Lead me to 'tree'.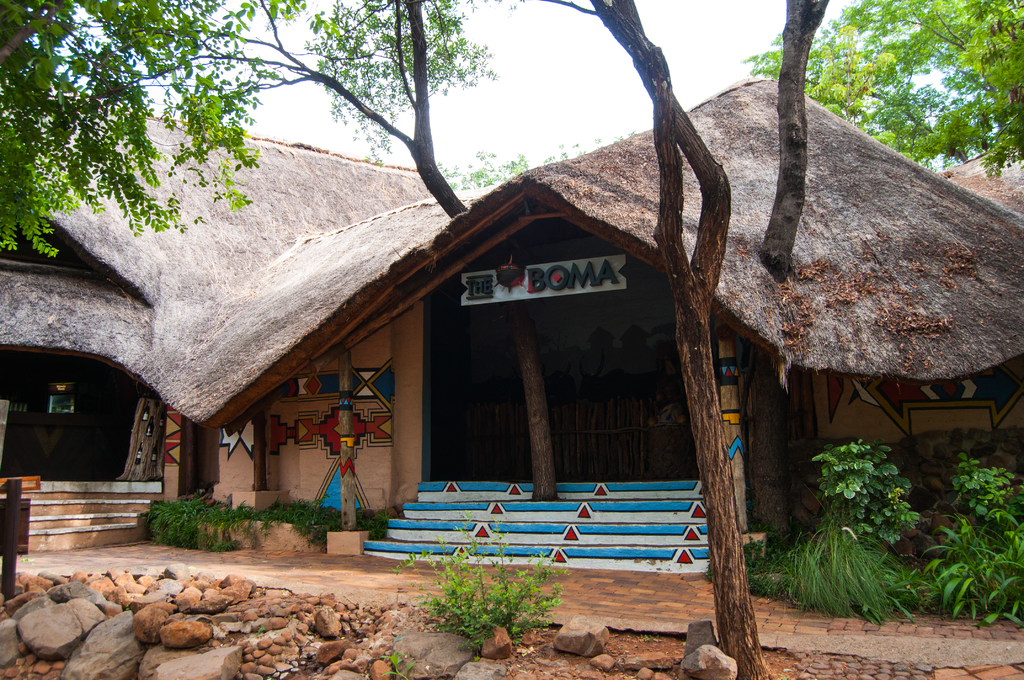
Lead to bbox=(778, 0, 1023, 549).
